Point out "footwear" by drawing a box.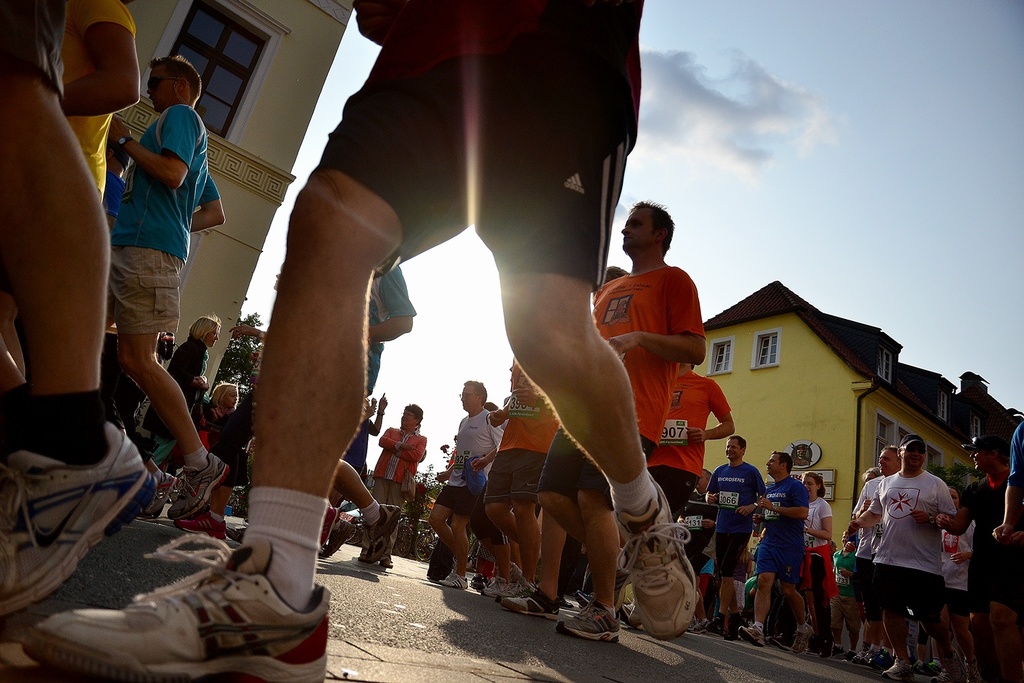
[881, 660, 911, 682].
